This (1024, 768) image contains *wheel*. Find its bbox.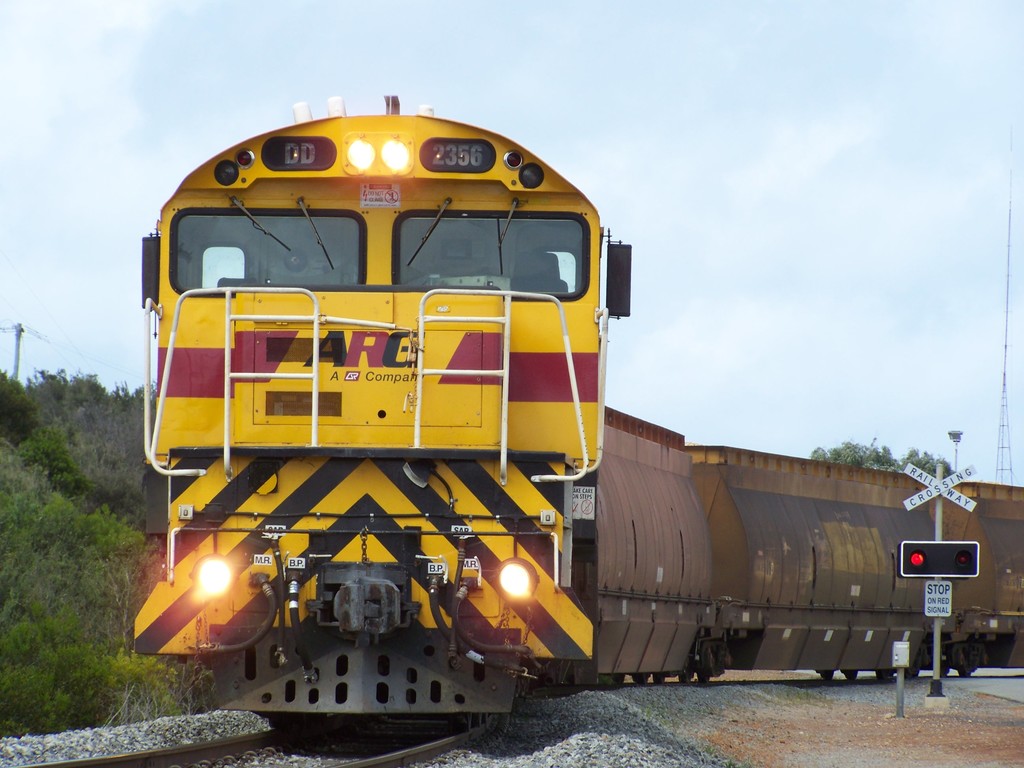
(x1=959, y1=666, x2=975, y2=681).
